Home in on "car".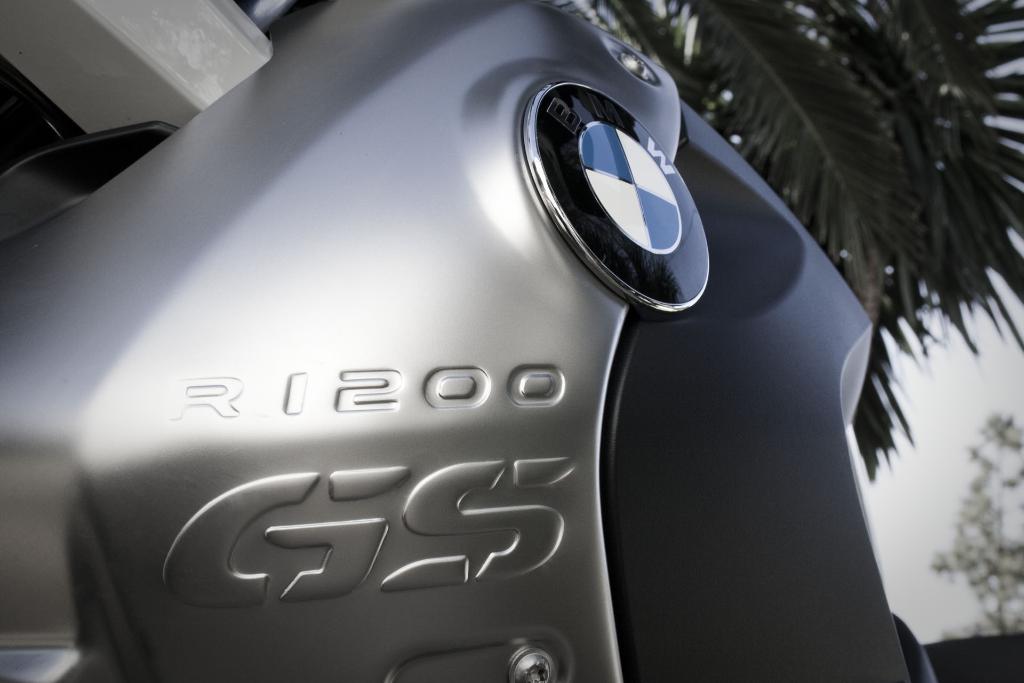
Homed in at bbox=(0, 0, 1023, 682).
